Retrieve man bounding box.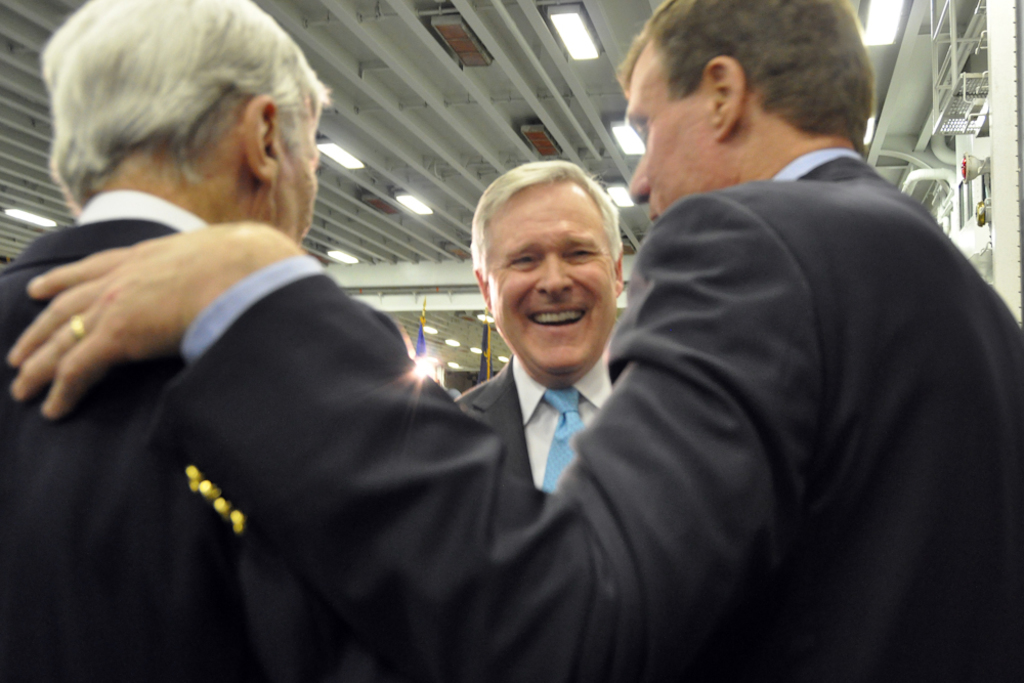
Bounding box: {"left": 8, "top": 0, "right": 1023, "bottom": 682}.
